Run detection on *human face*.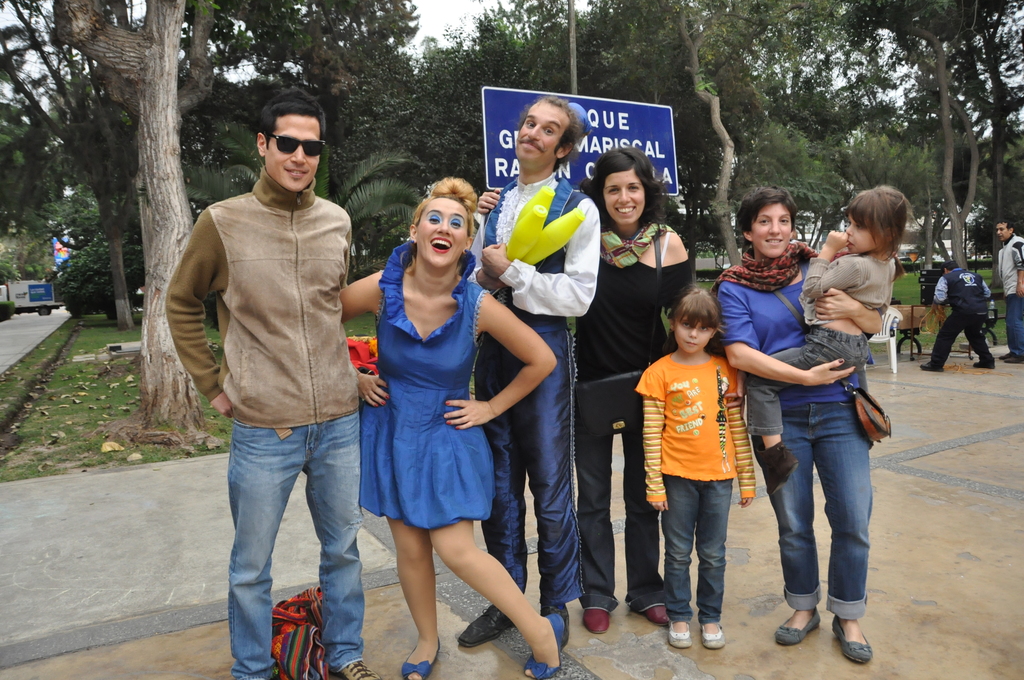
Result: Rect(753, 202, 792, 259).
